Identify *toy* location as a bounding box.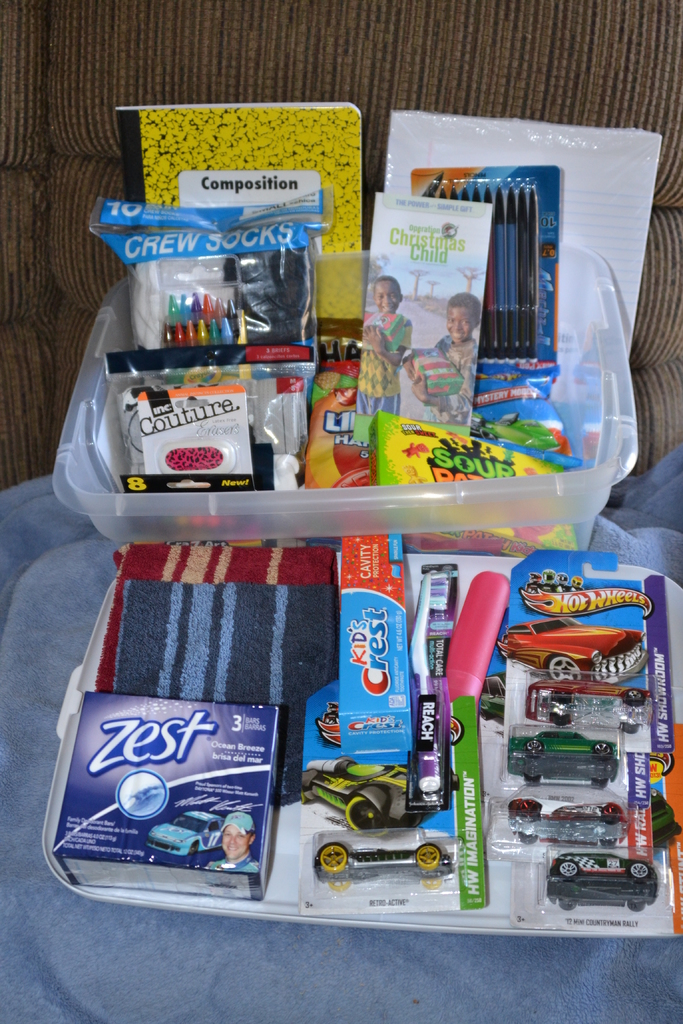
x1=500 y1=607 x2=641 y2=679.
